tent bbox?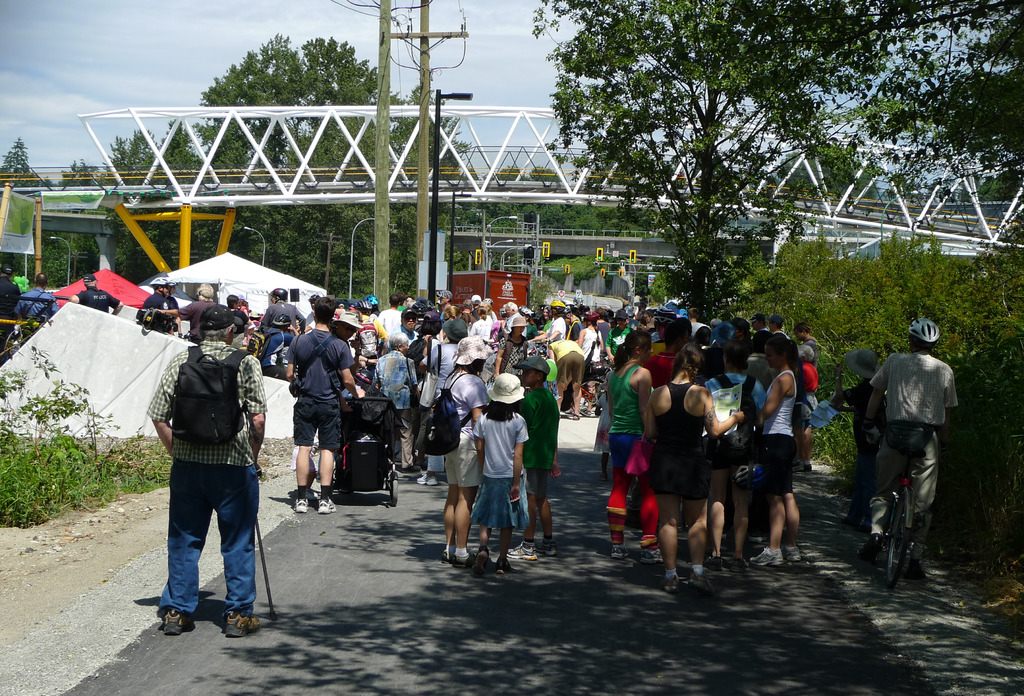
<bbox>0, 300, 300, 441</bbox>
